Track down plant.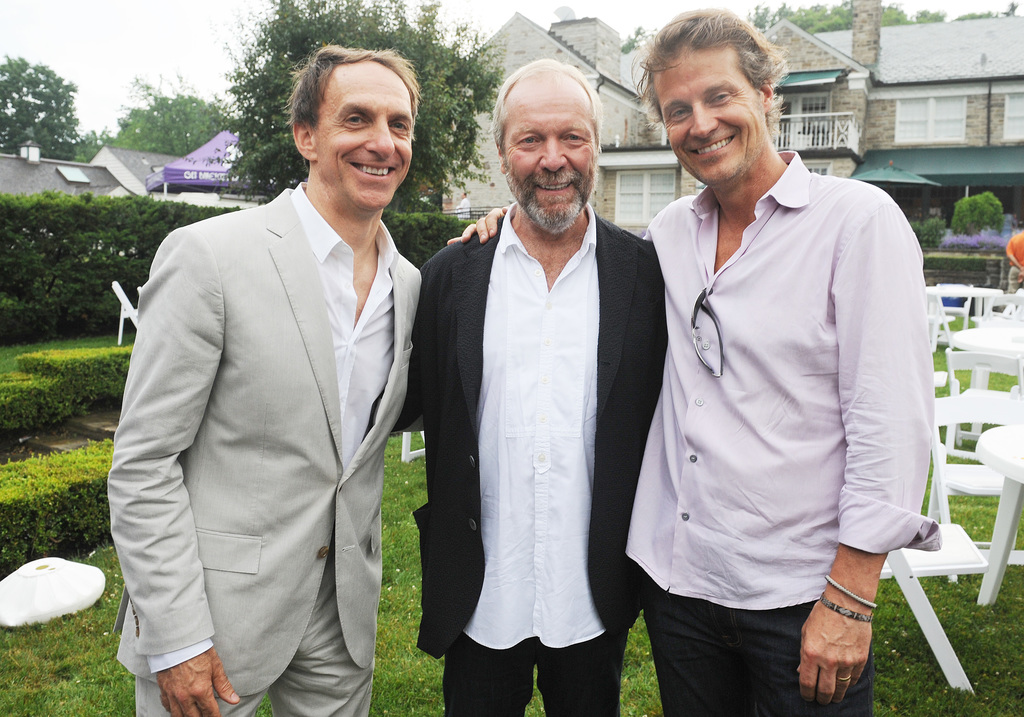
Tracked to (945,487,1023,549).
